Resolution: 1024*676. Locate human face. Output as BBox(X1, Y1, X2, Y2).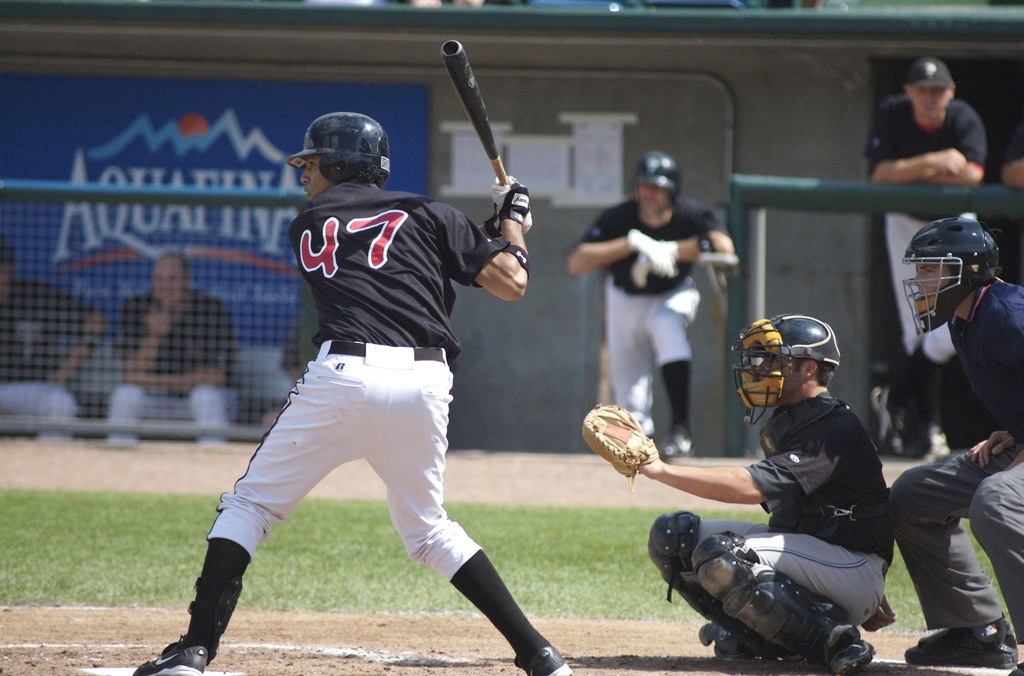
BBox(913, 85, 950, 129).
